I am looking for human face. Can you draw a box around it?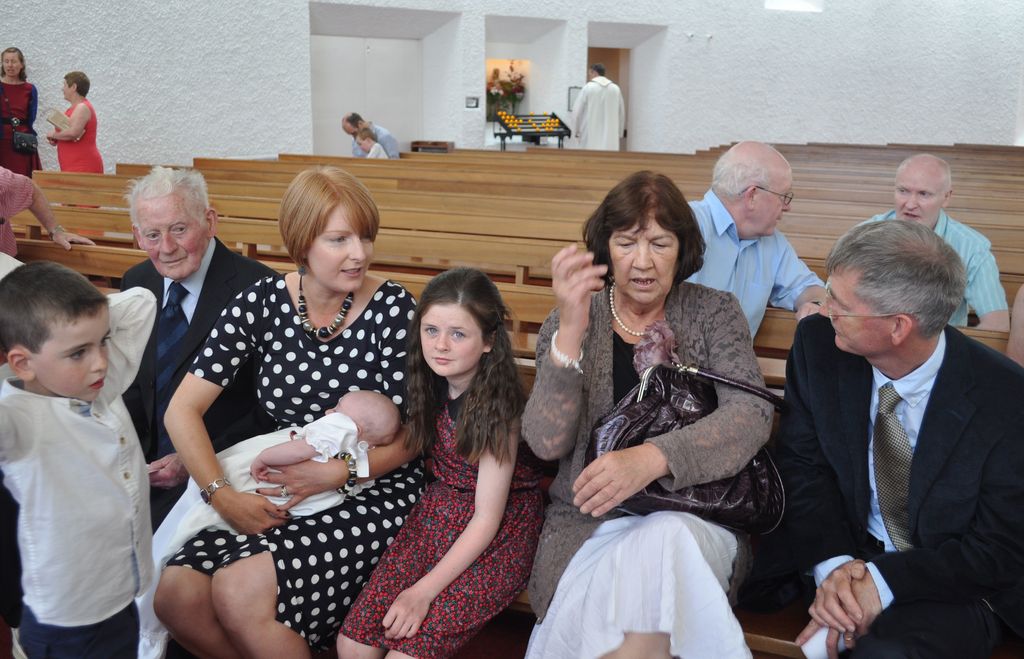
Sure, the bounding box is l=754, t=173, r=792, b=232.
